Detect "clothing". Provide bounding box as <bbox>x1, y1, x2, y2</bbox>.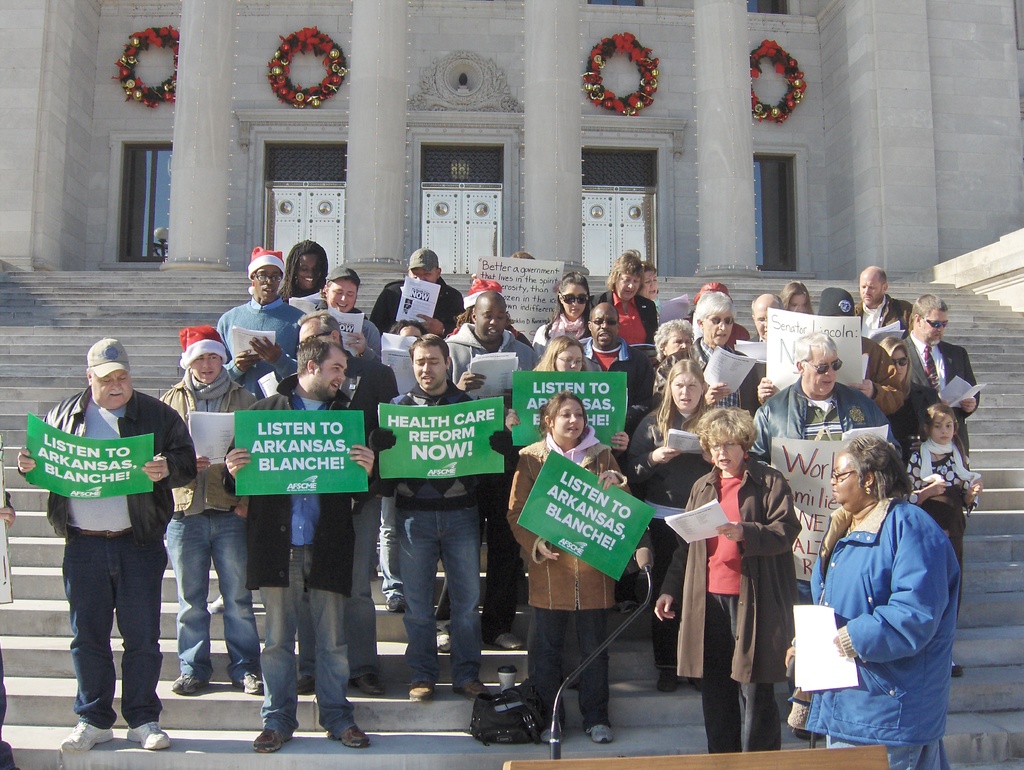
<bbox>218, 300, 317, 376</bbox>.
